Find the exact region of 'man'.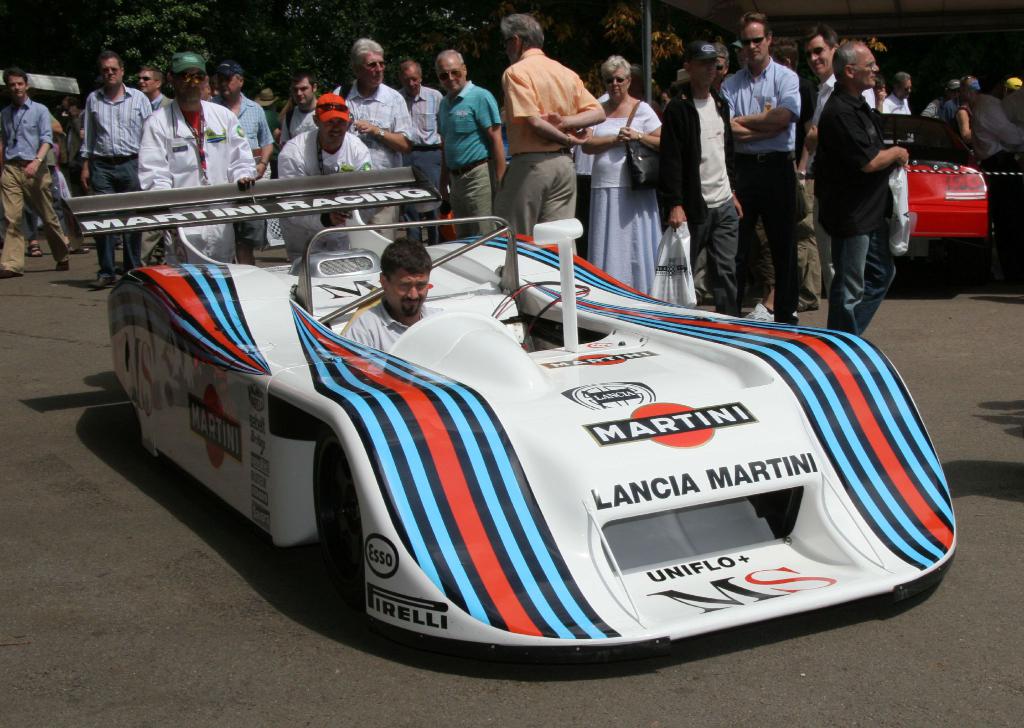
Exact region: crop(392, 60, 448, 223).
